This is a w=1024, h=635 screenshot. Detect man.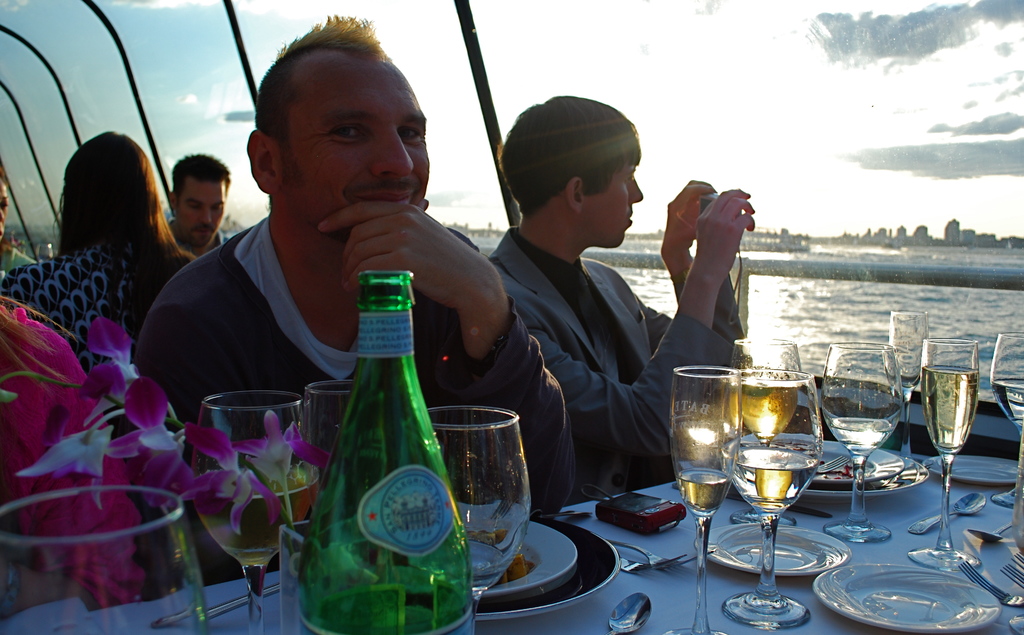
locate(463, 114, 703, 529).
